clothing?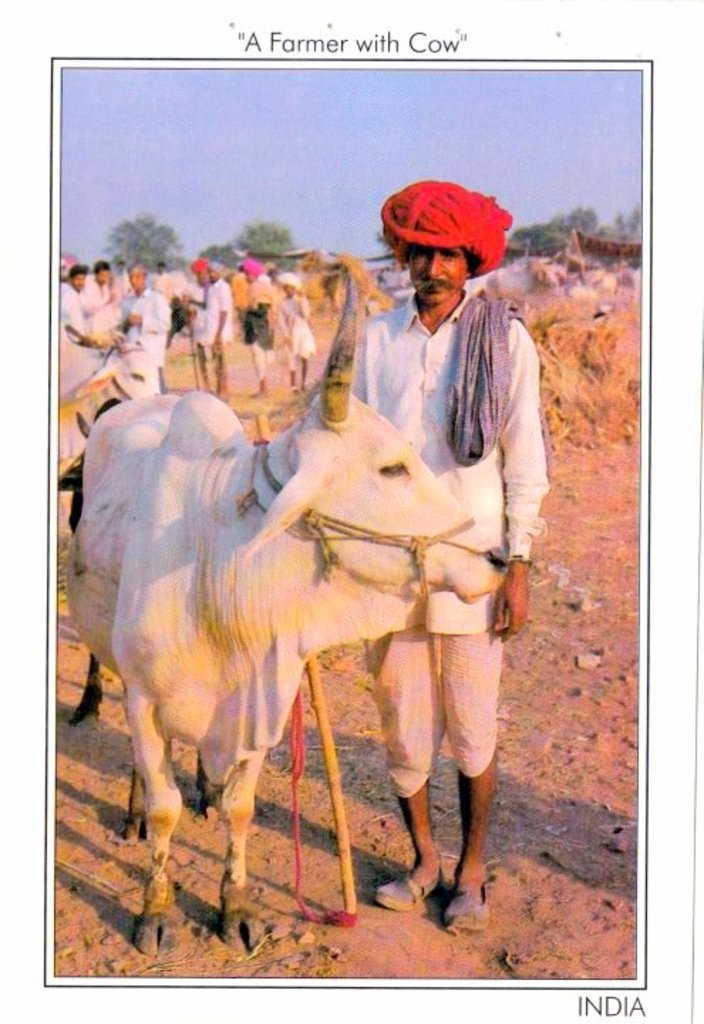
(x1=266, y1=287, x2=323, y2=353)
